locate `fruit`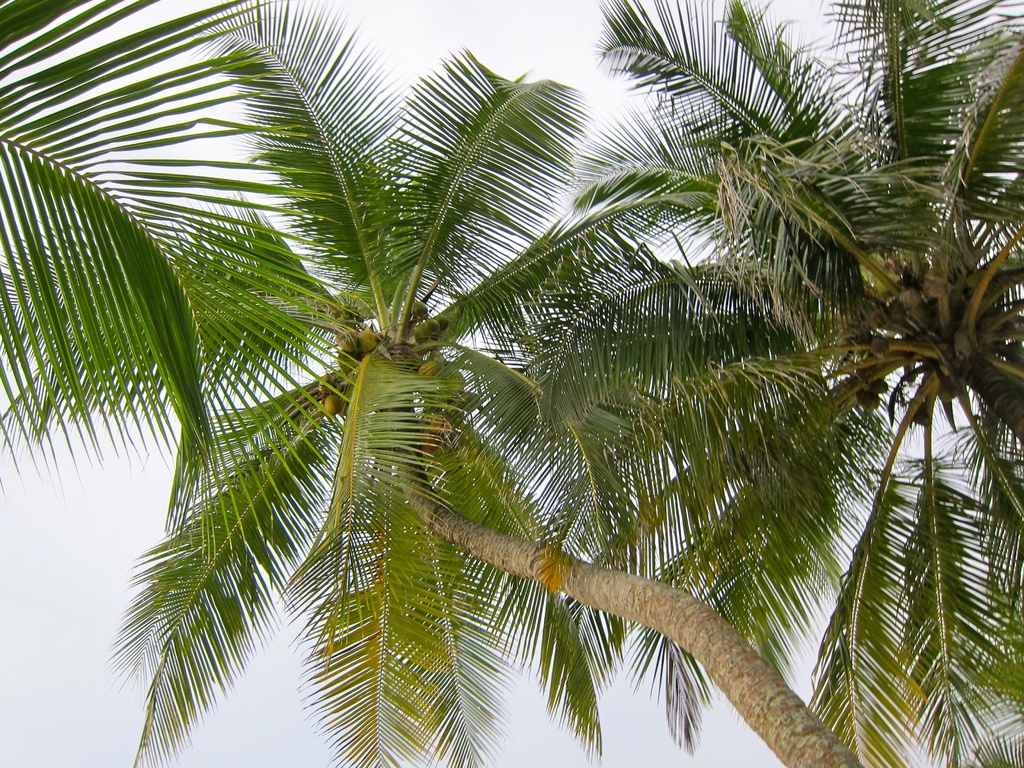
{"left": 356, "top": 329, "right": 382, "bottom": 351}
